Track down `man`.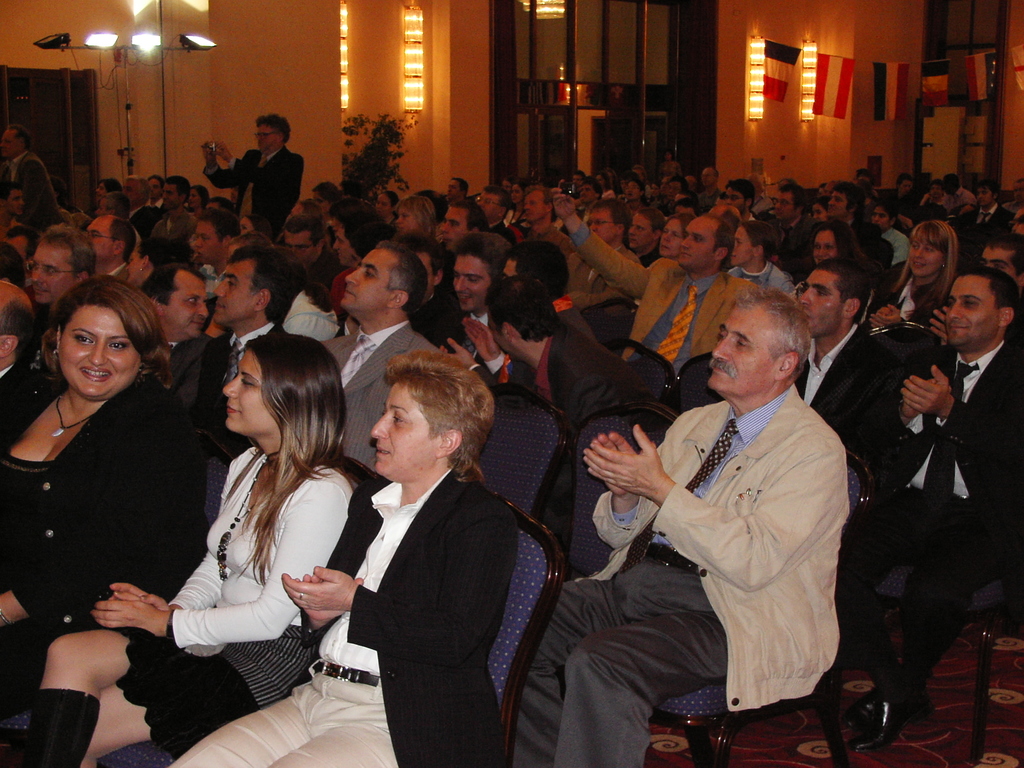
Tracked to select_region(693, 166, 722, 206).
